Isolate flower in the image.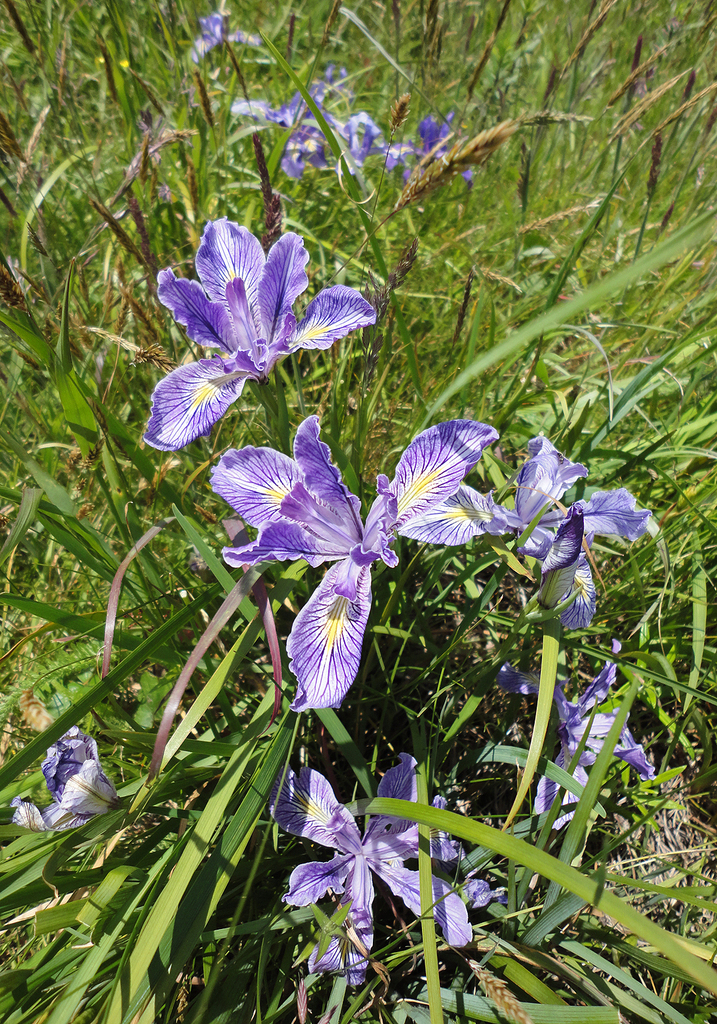
Isolated region: [406,433,653,626].
